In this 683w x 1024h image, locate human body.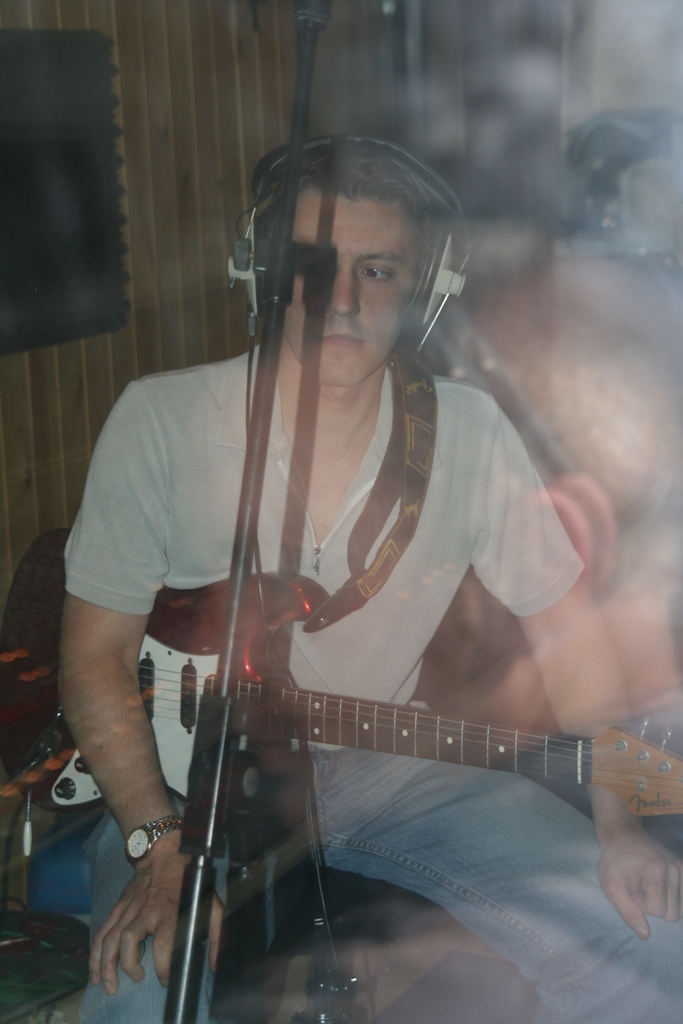
Bounding box: left=72, top=129, right=679, bottom=916.
